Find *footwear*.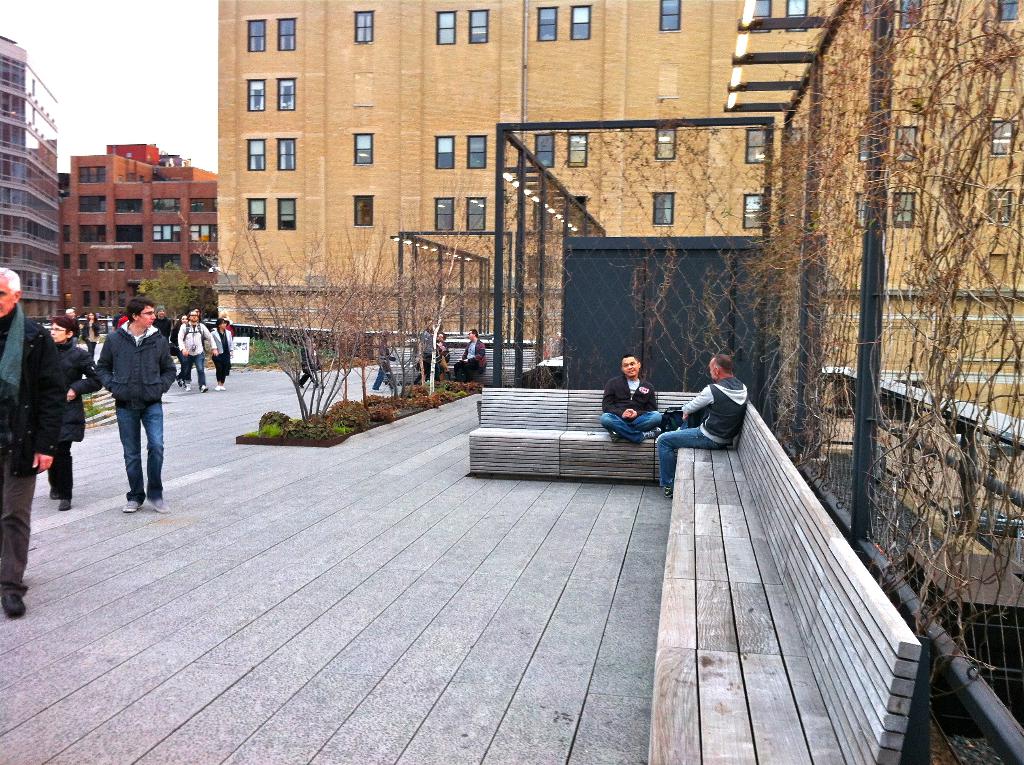
<bbox>49, 487, 73, 514</bbox>.
